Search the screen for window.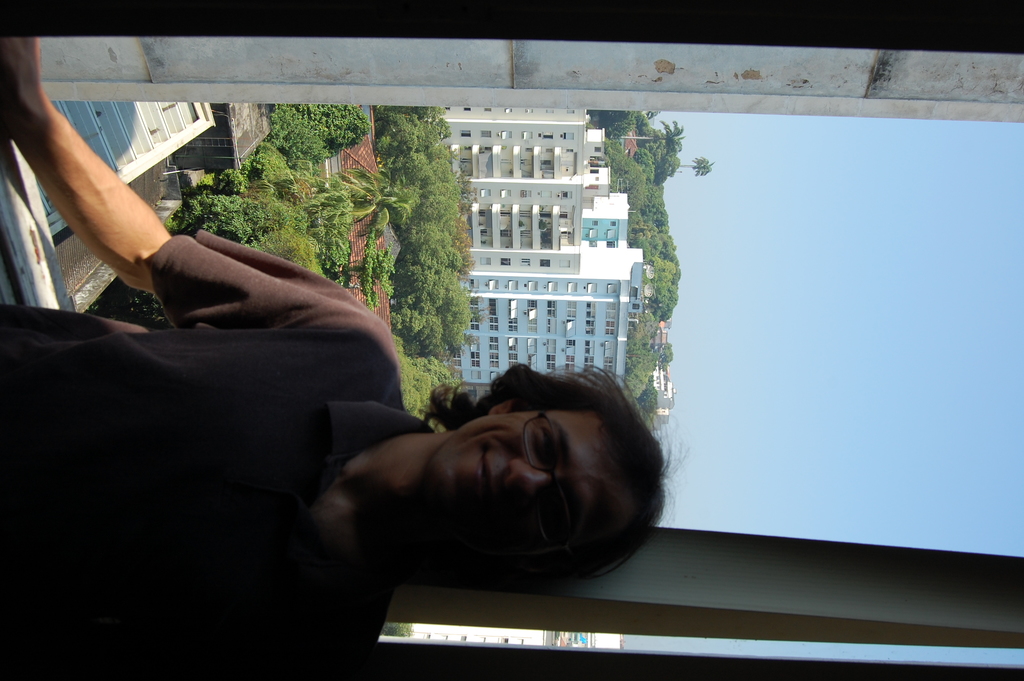
Found at (x1=508, y1=353, x2=517, y2=365).
